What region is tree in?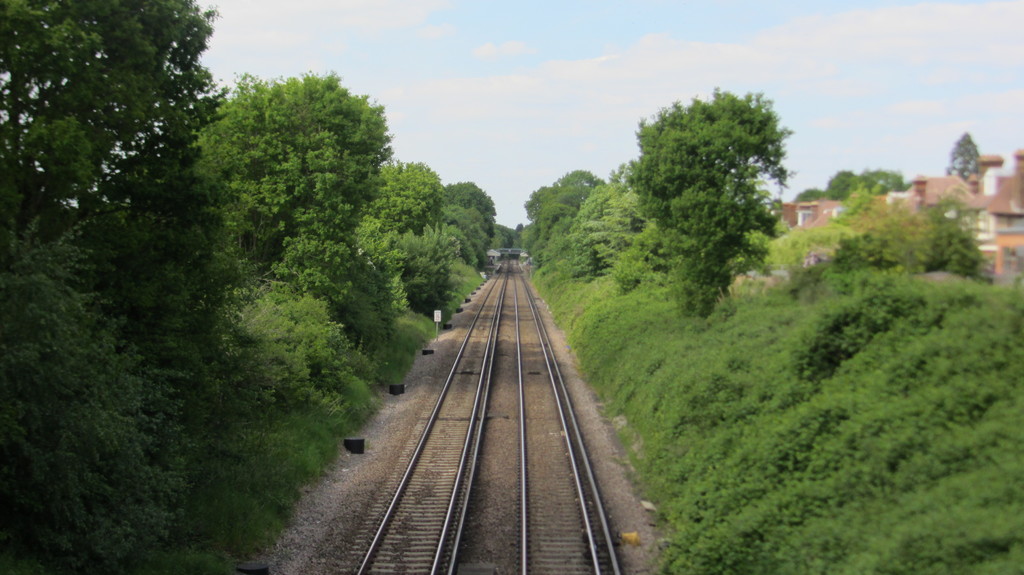
bbox(825, 182, 876, 229).
